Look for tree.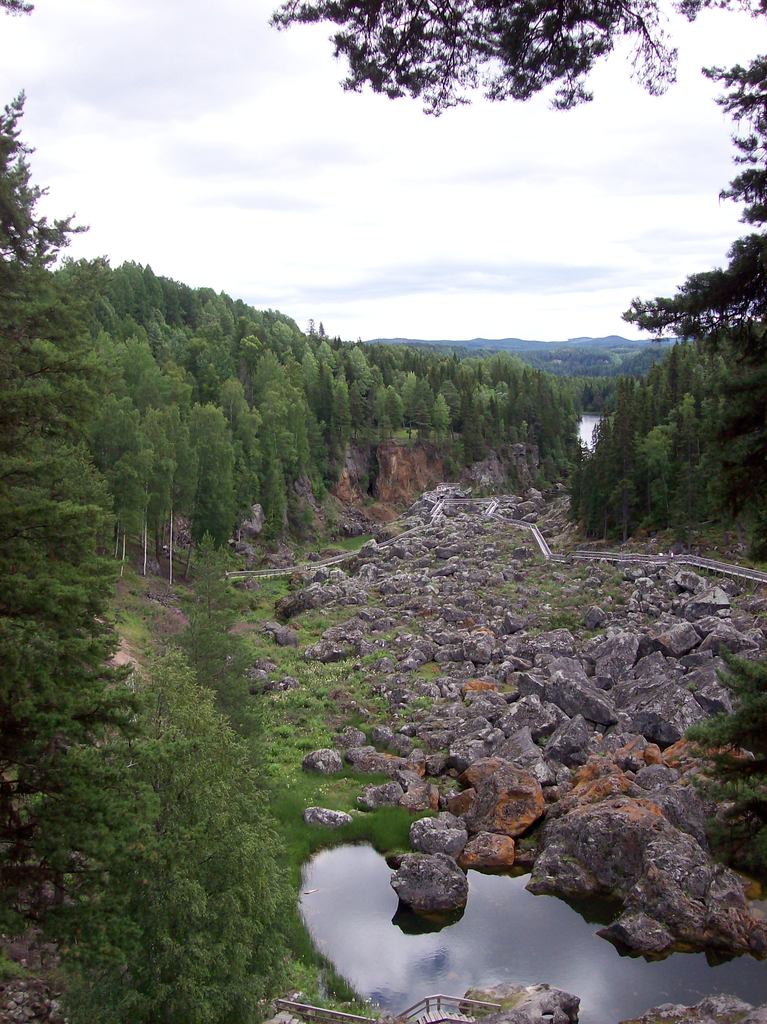
Found: 689,643,766,870.
